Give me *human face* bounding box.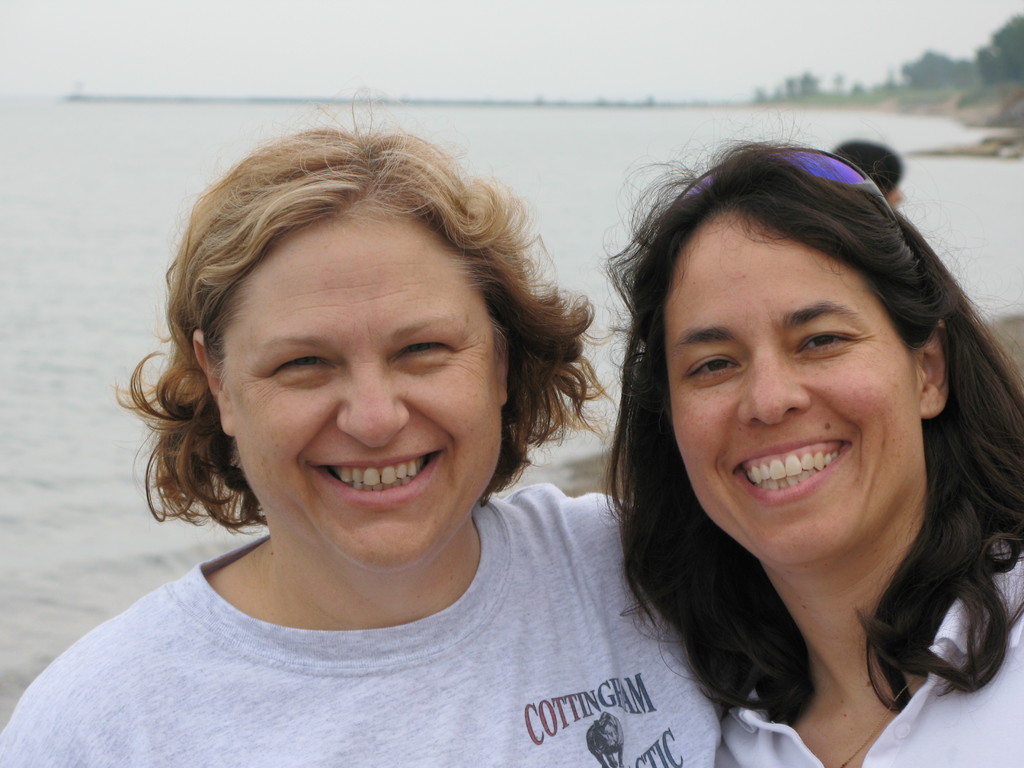
[670, 211, 920, 565].
